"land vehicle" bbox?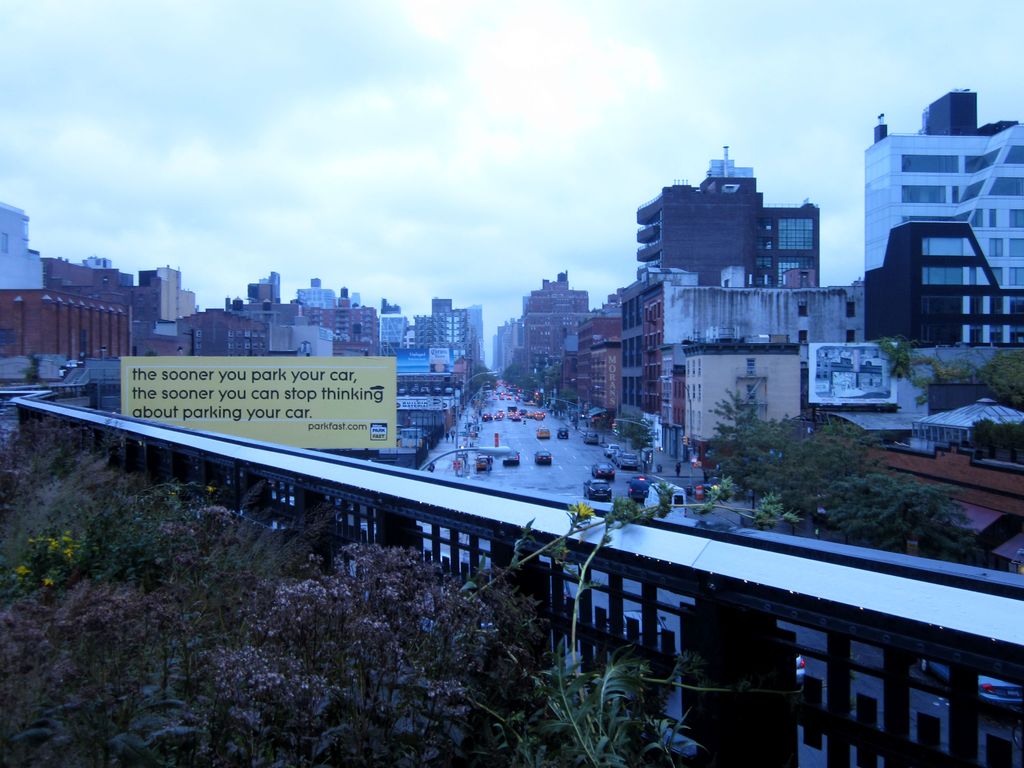
{"x1": 629, "y1": 476, "x2": 650, "y2": 500}
